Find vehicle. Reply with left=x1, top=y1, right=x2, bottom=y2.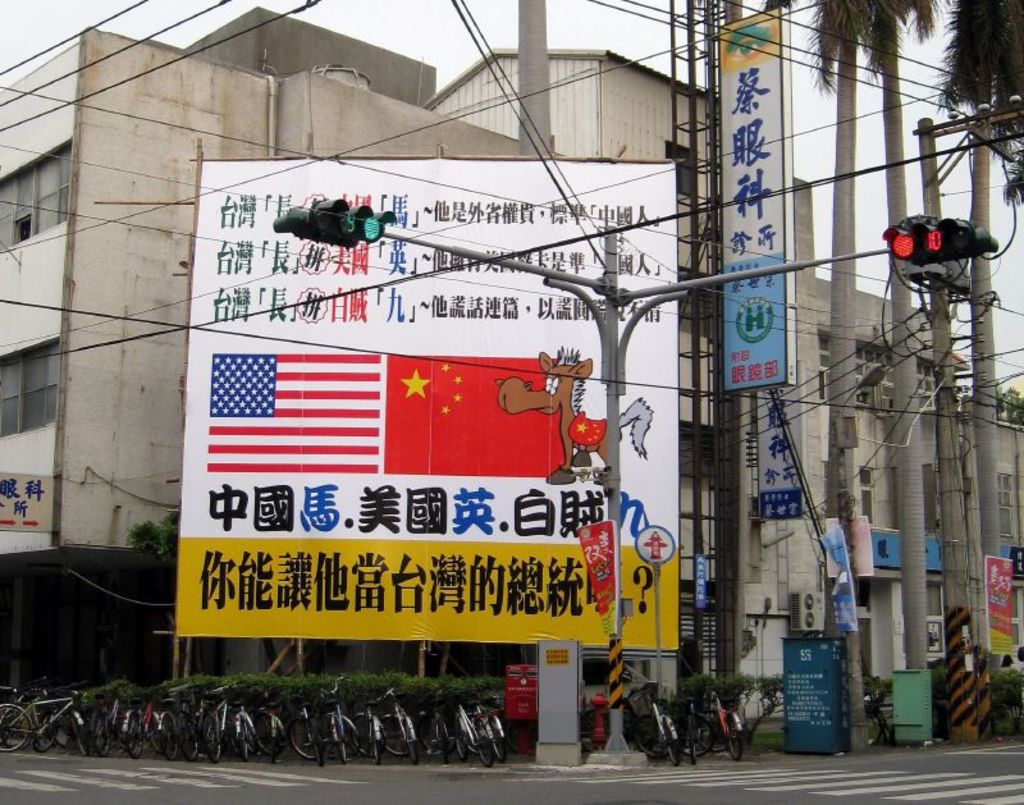
left=467, top=696, right=509, bottom=765.
